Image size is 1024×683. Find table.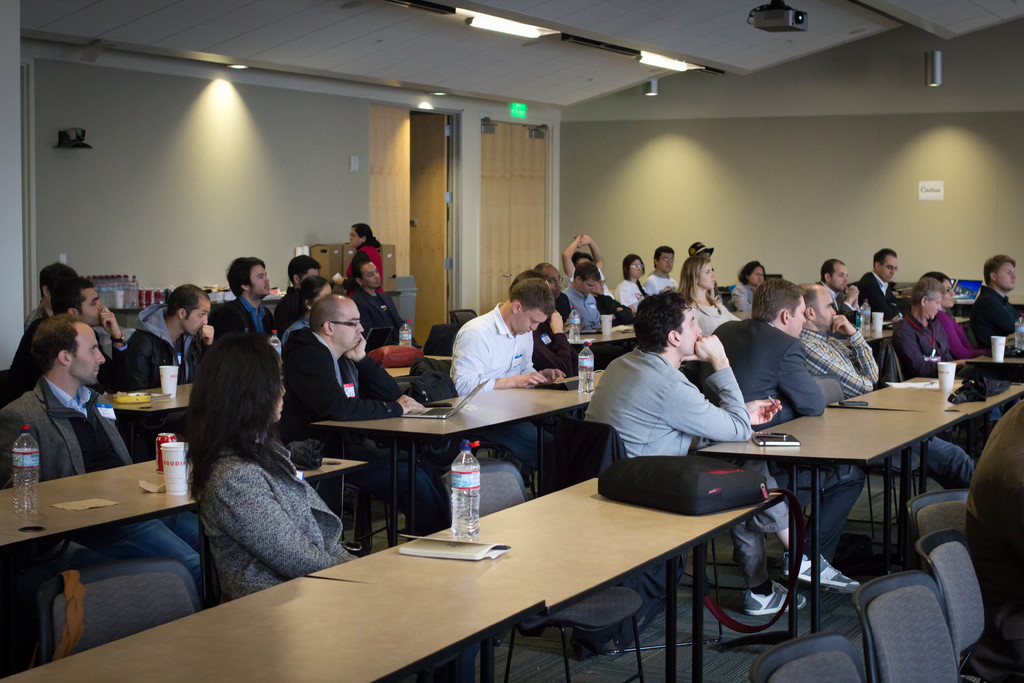
crop(102, 371, 196, 451).
